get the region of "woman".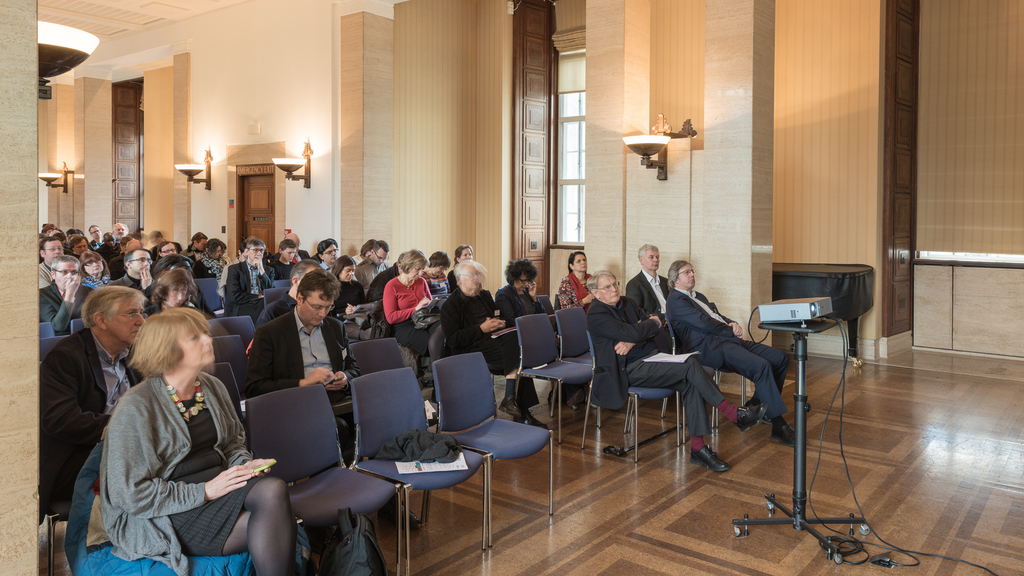
(x1=495, y1=255, x2=587, y2=410).
